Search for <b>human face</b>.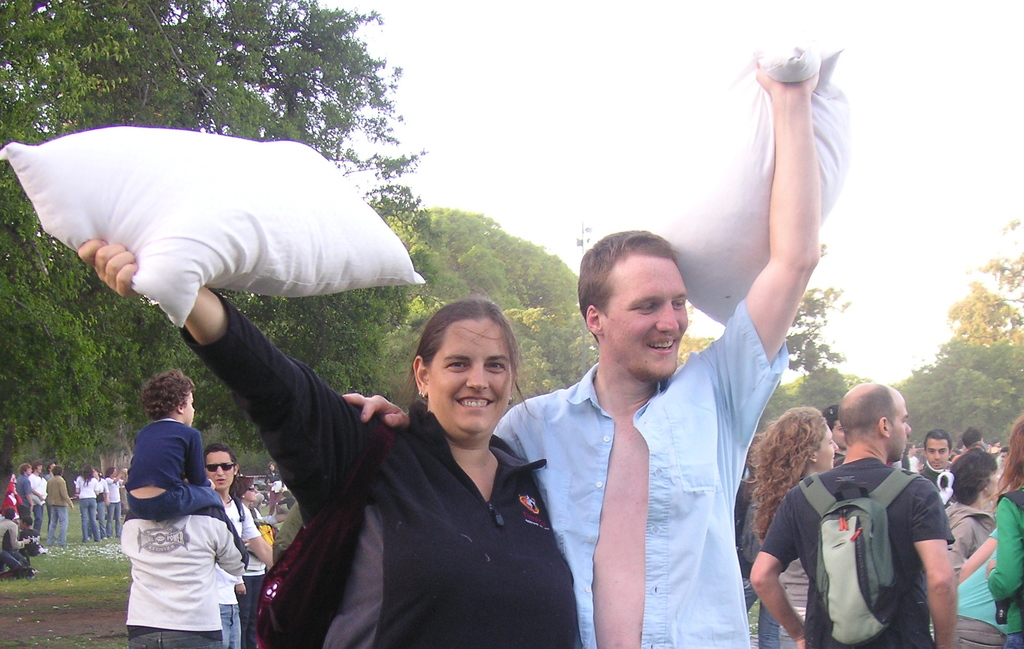
Found at <box>925,437,950,470</box>.
